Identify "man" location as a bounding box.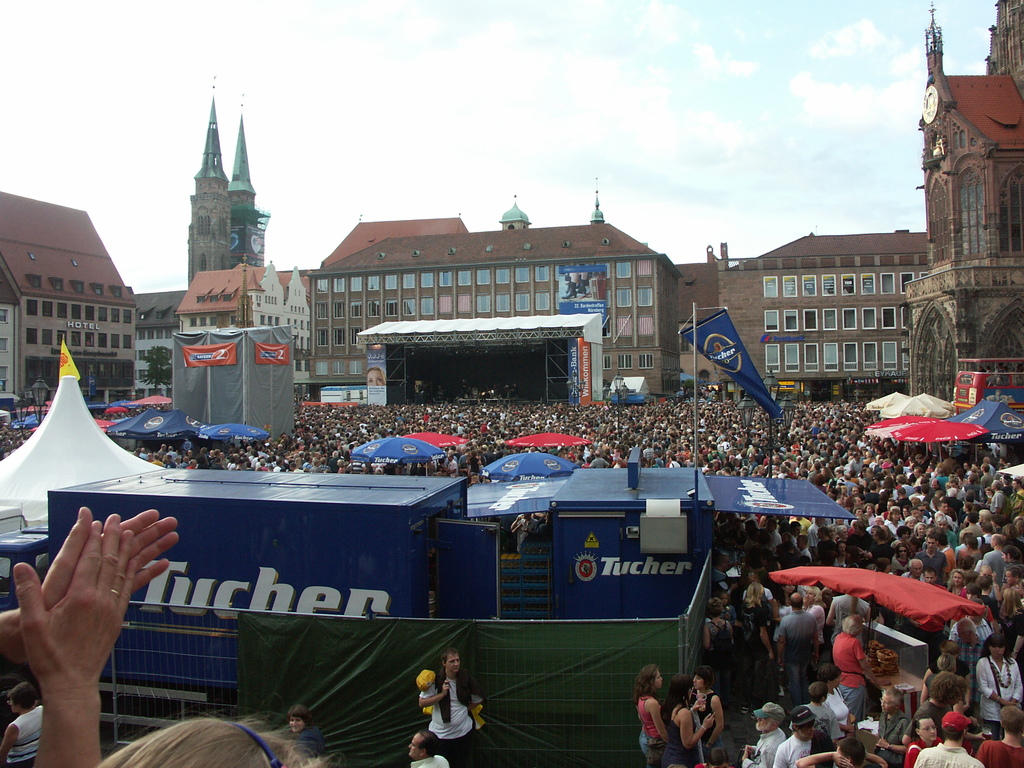
x1=1012, y1=479, x2=1023, y2=512.
